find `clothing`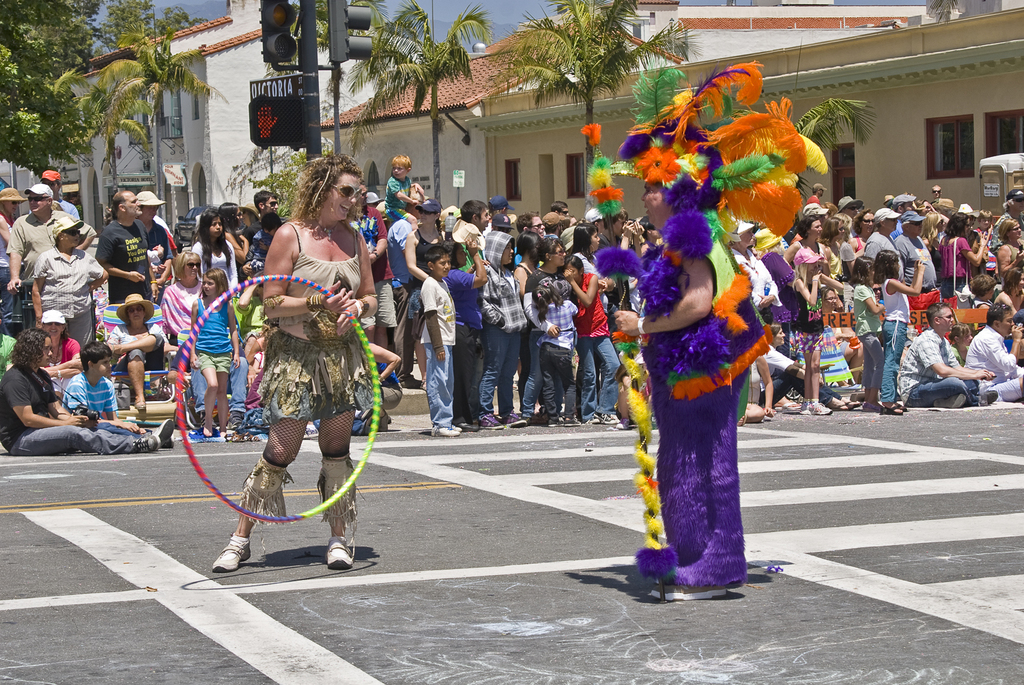
crop(192, 291, 237, 392)
